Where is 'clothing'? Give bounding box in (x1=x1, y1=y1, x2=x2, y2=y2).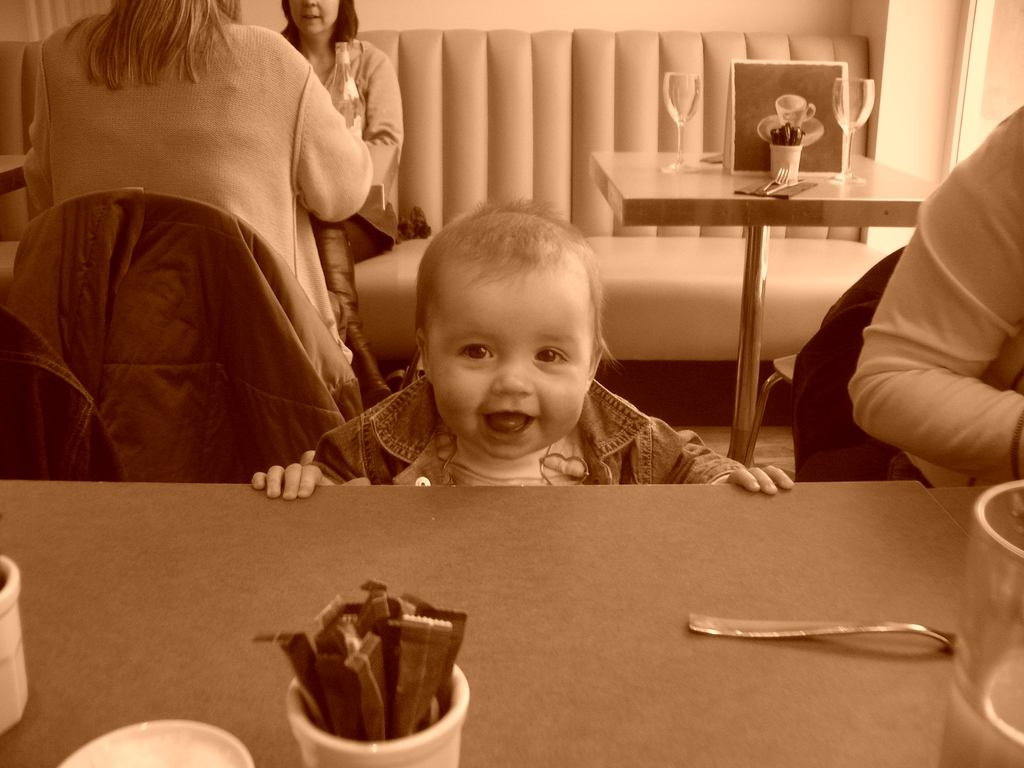
(x1=310, y1=375, x2=735, y2=490).
